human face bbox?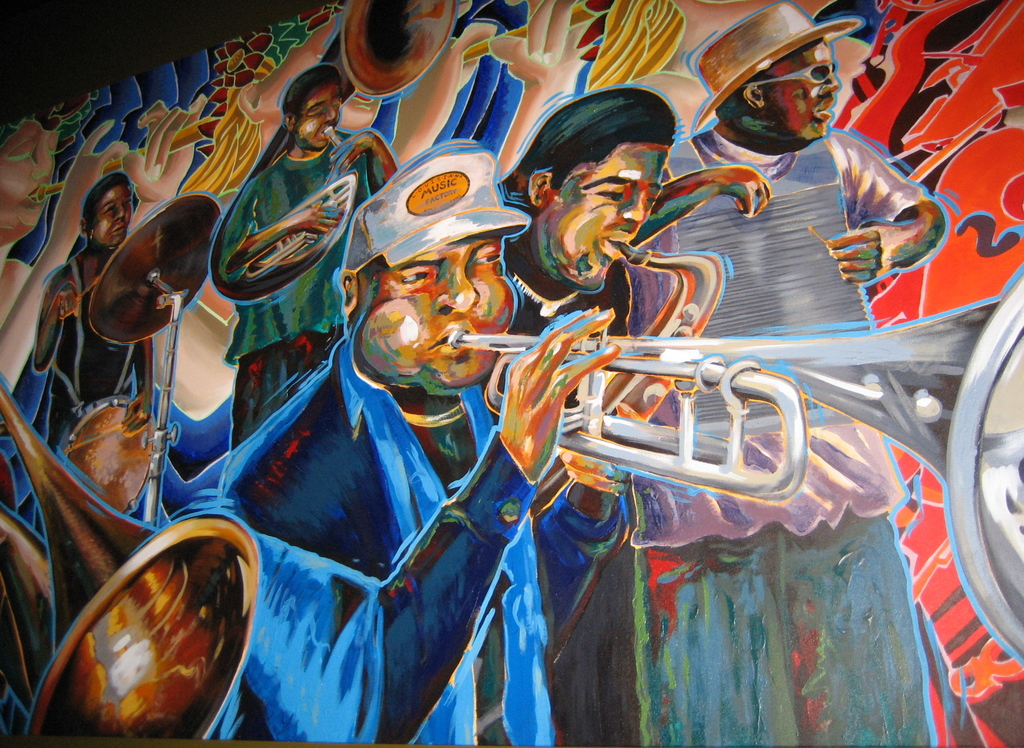
(757, 42, 840, 137)
